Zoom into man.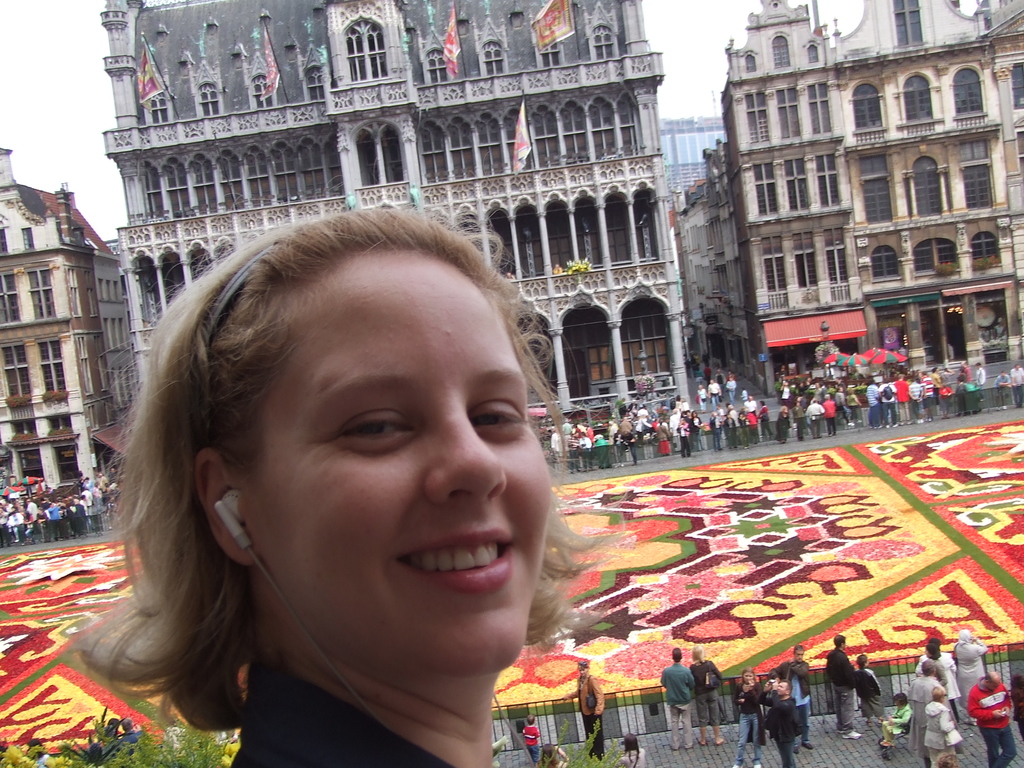
Zoom target: select_region(701, 347, 713, 364).
